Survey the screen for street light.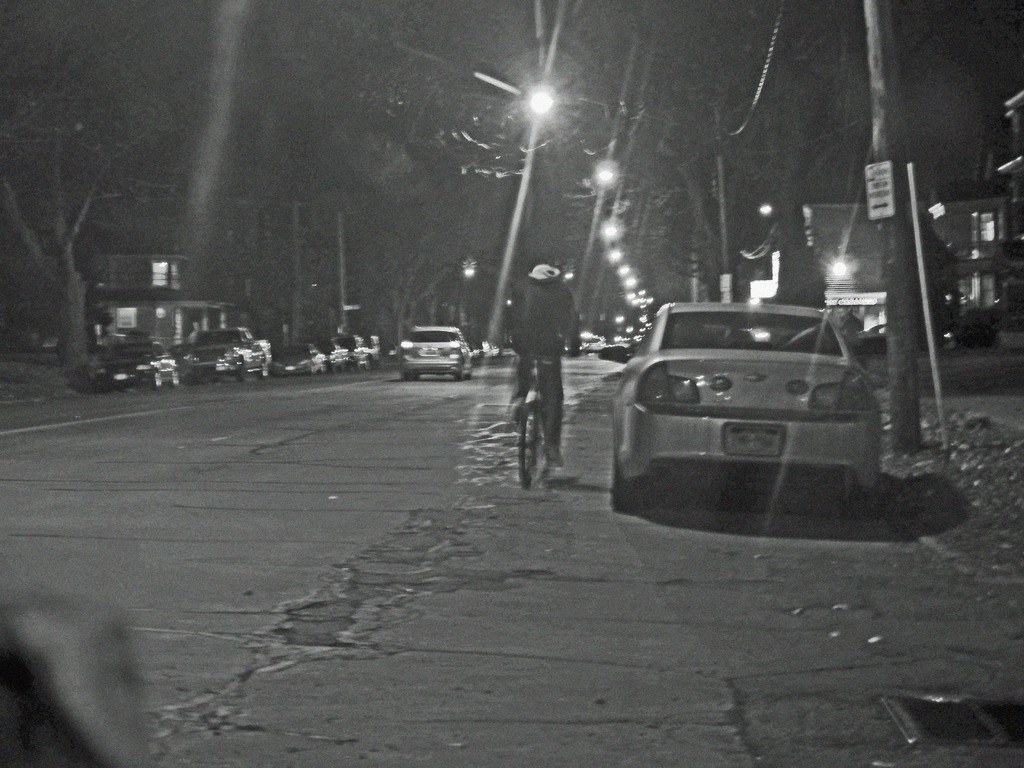
Survey found: <region>518, 83, 735, 302</region>.
